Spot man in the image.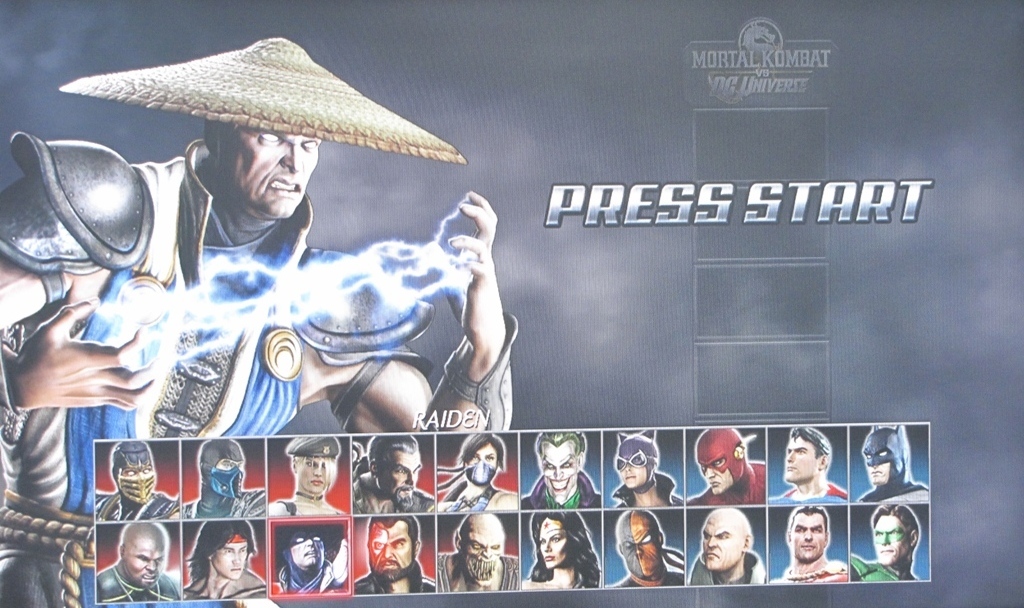
man found at locate(773, 505, 851, 579).
